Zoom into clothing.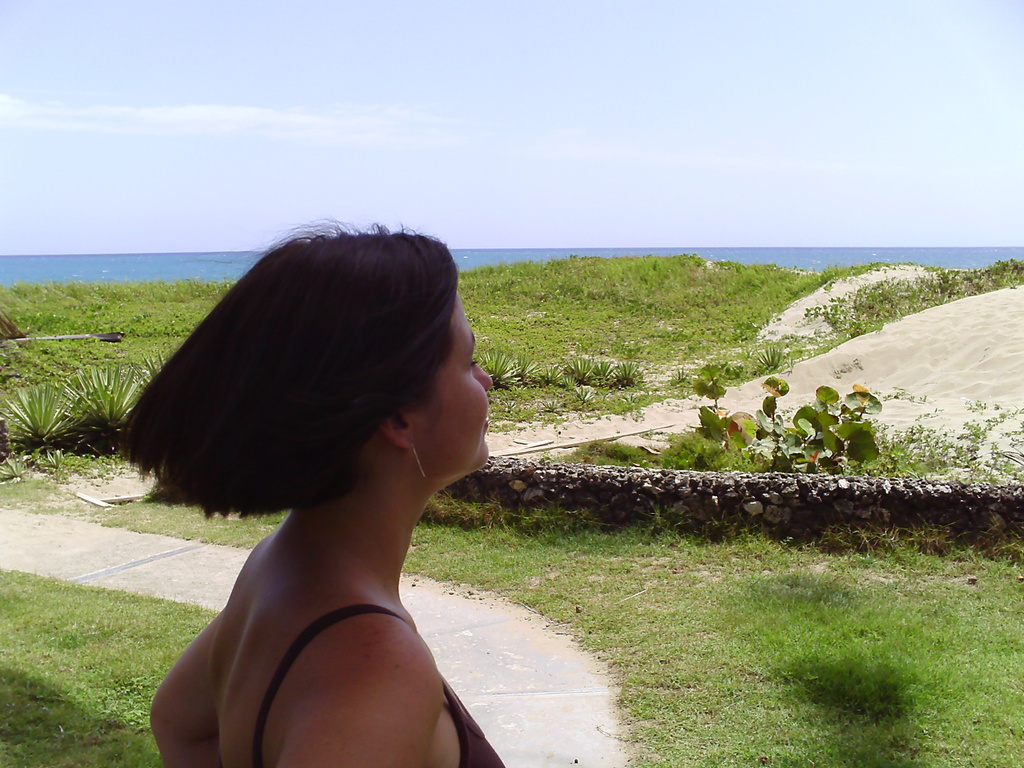
Zoom target: detection(216, 604, 508, 767).
